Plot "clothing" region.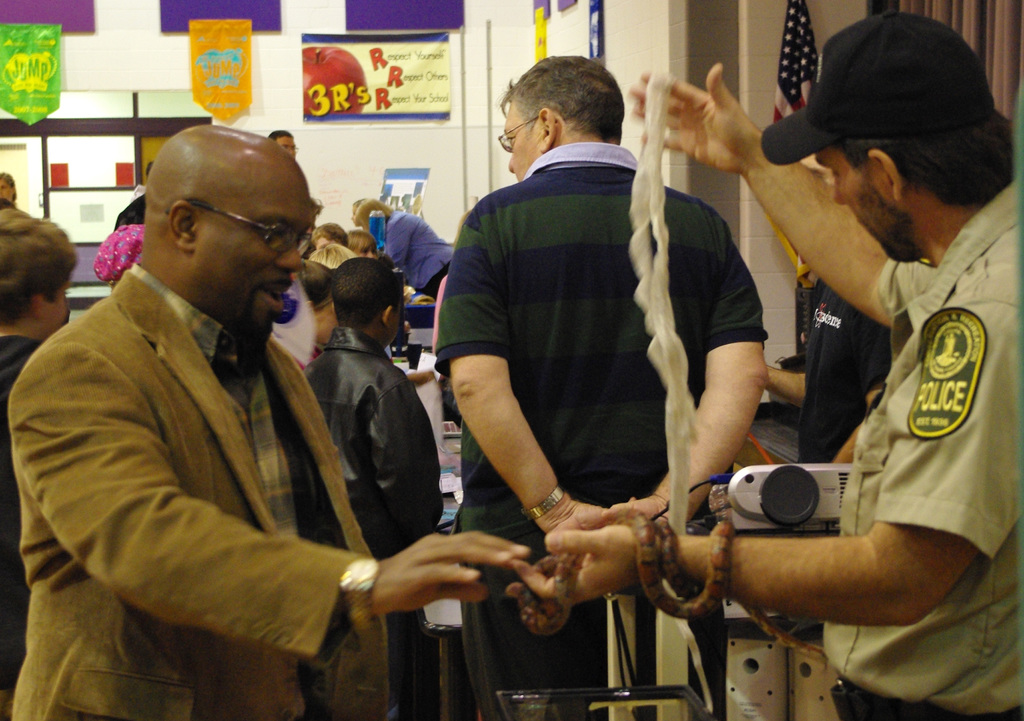
Plotted at x1=381, y1=209, x2=459, y2=296.
